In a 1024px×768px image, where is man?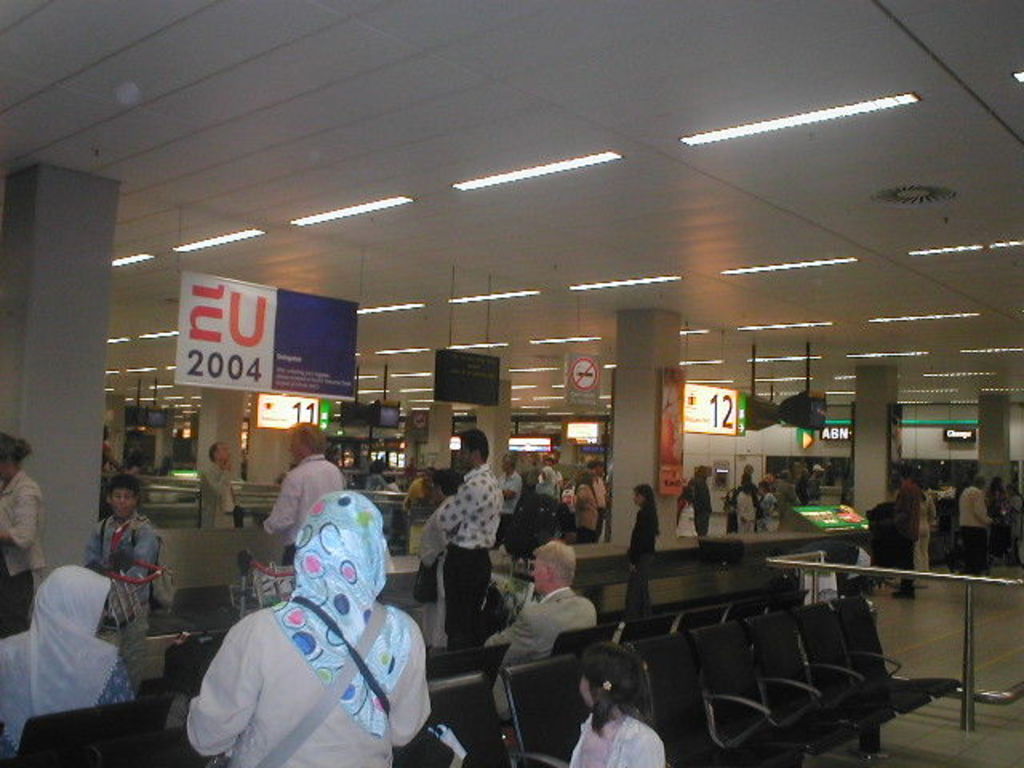
box(437, 422, 506, 638).
